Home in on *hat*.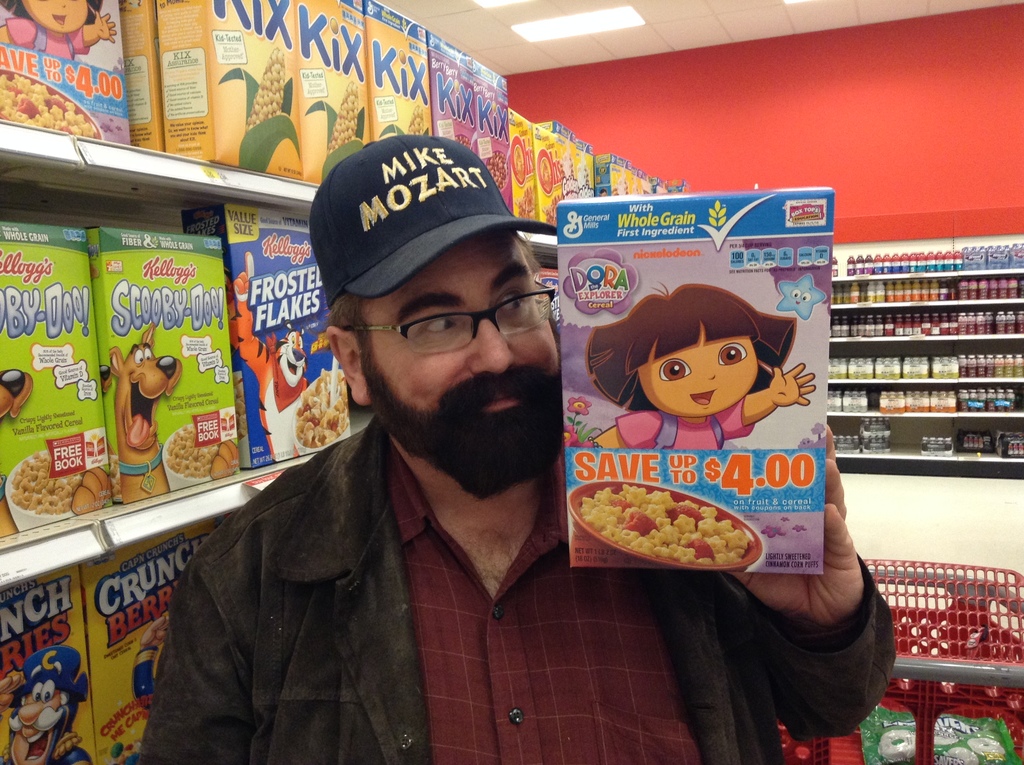
Homed in at [x1=308, y1=132, x2=558, y2=307].
